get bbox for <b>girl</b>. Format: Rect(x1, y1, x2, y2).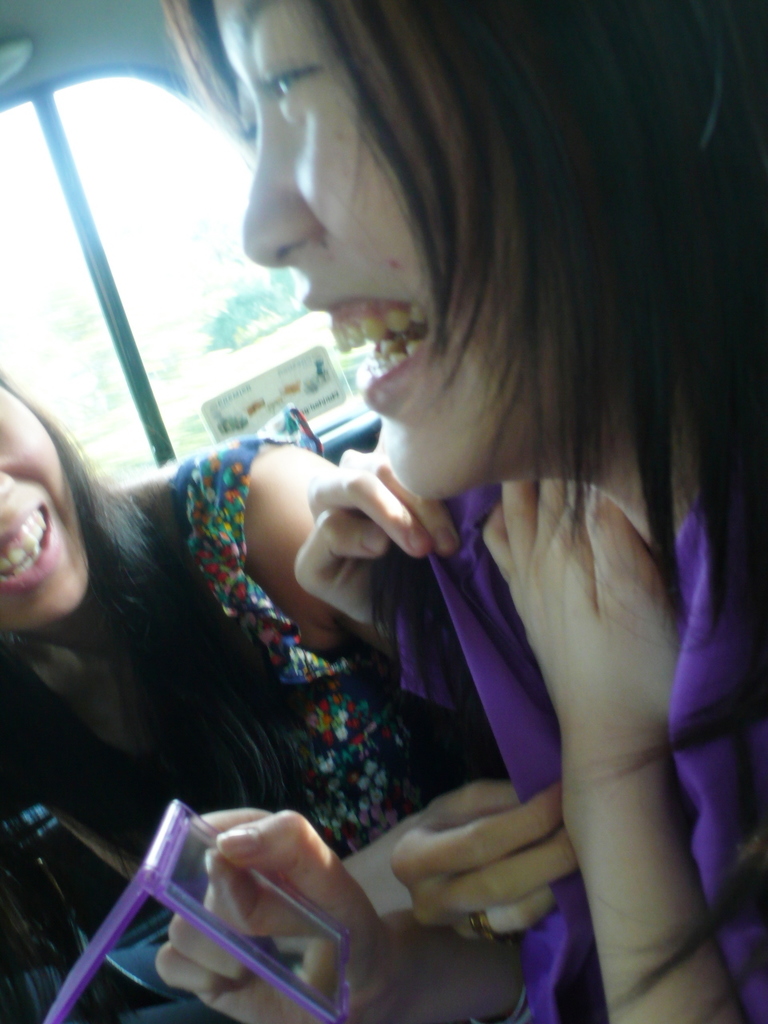
Rect(0, 371, 581, 1018).
